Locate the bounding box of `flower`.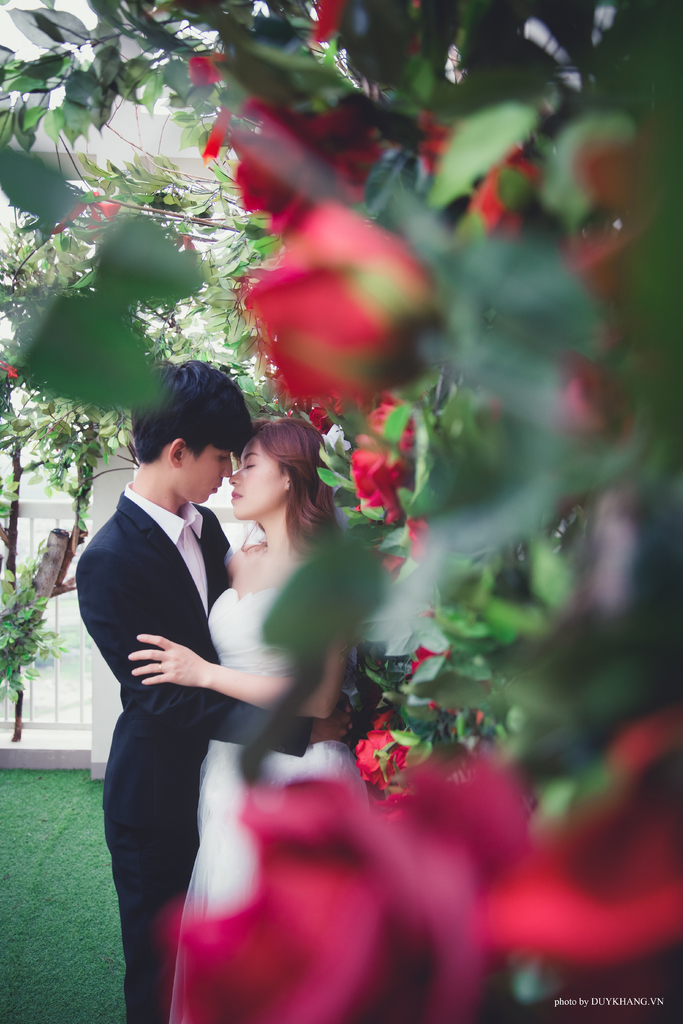
Bounding box: crop(0, 360, 24, 384).
